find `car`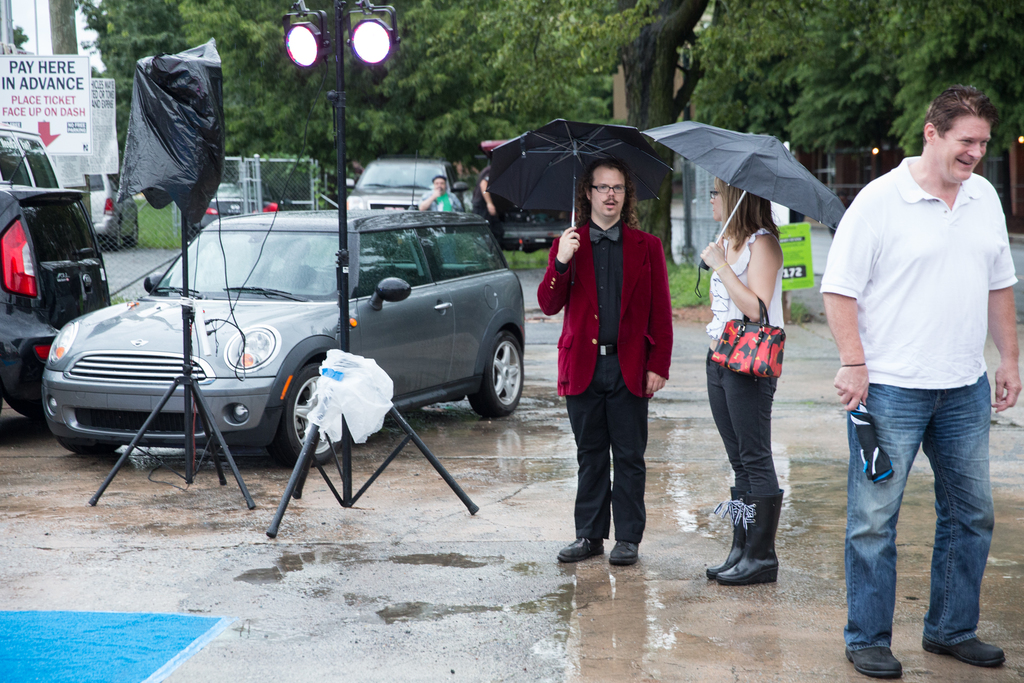
0, 142, 106, 404
